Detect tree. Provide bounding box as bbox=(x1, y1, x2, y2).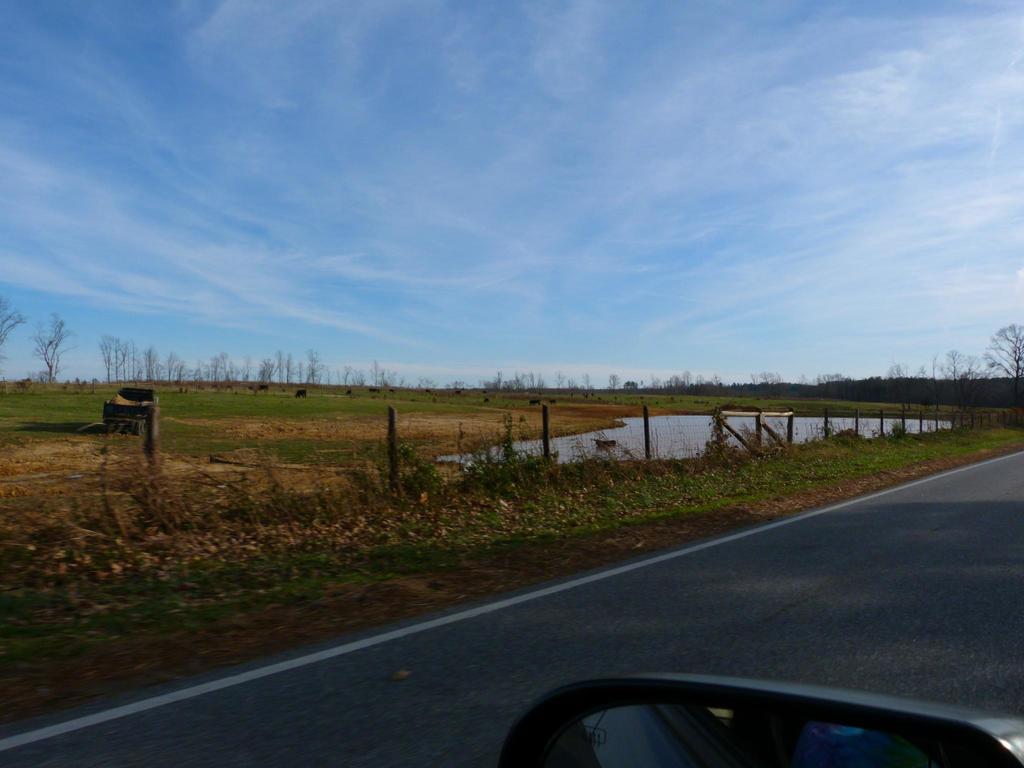
bbox=(179, 360, 195, 383).
